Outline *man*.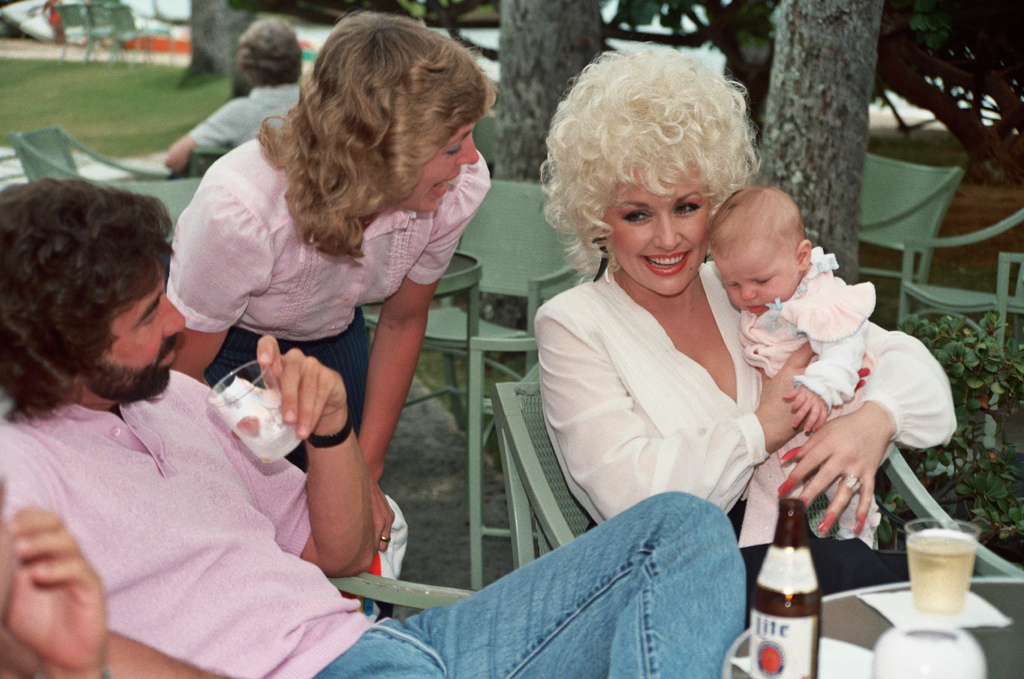
Outline: left=0, top=170, right=755, bottom=678.
